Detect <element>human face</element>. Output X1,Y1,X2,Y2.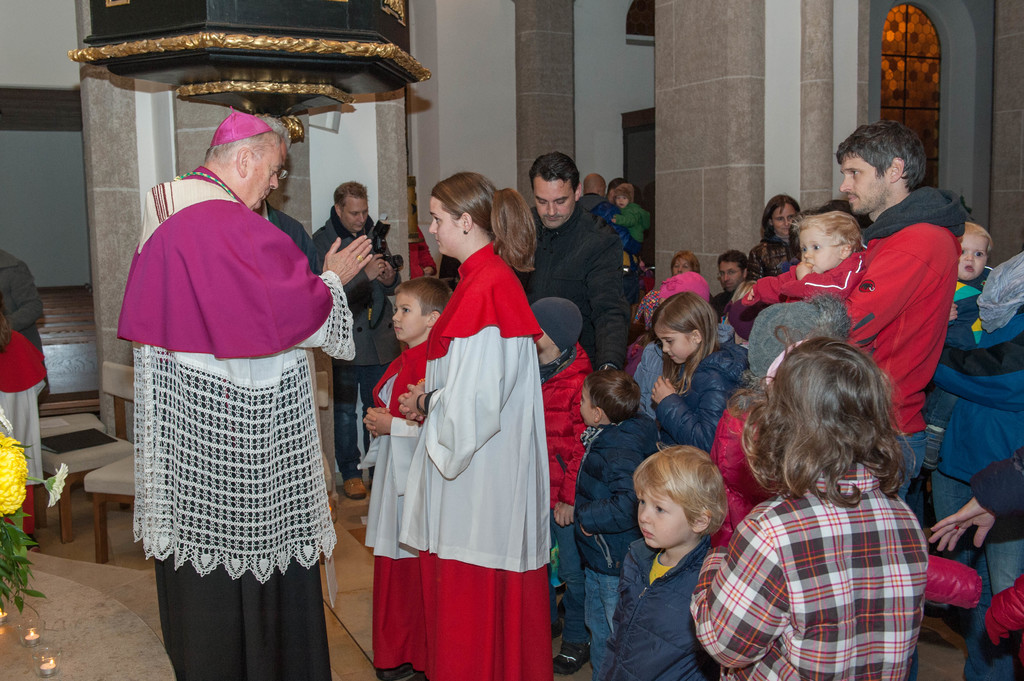
655,327,694,364.
